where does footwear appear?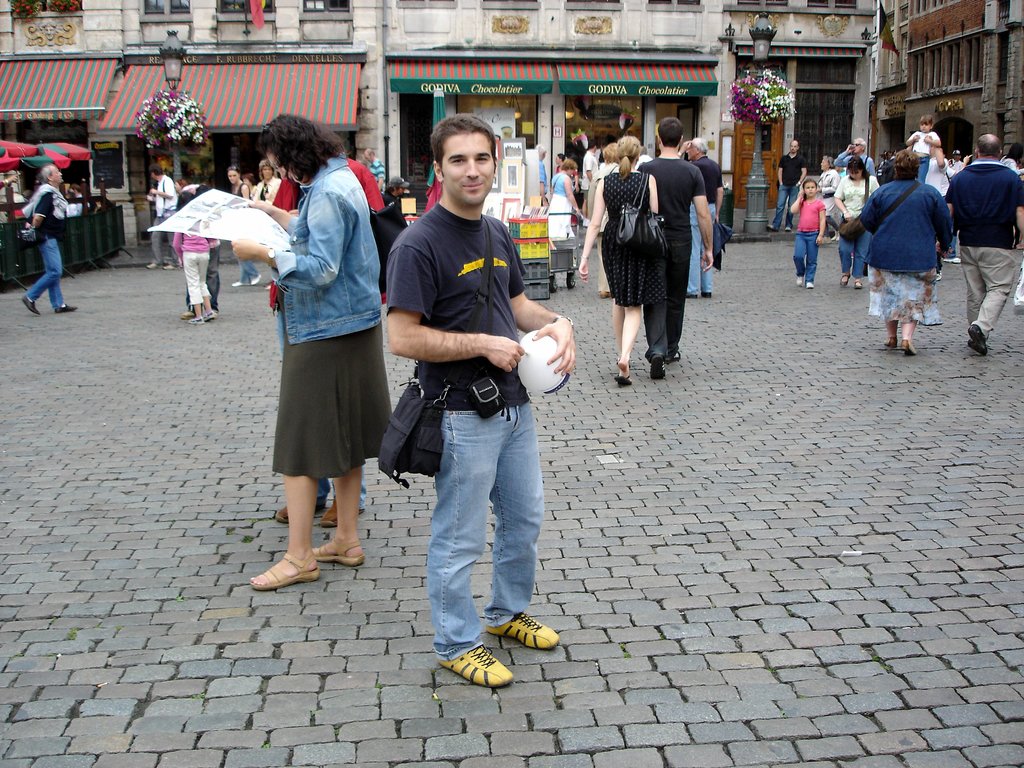
Appears at 854, 279, 862, 289.
